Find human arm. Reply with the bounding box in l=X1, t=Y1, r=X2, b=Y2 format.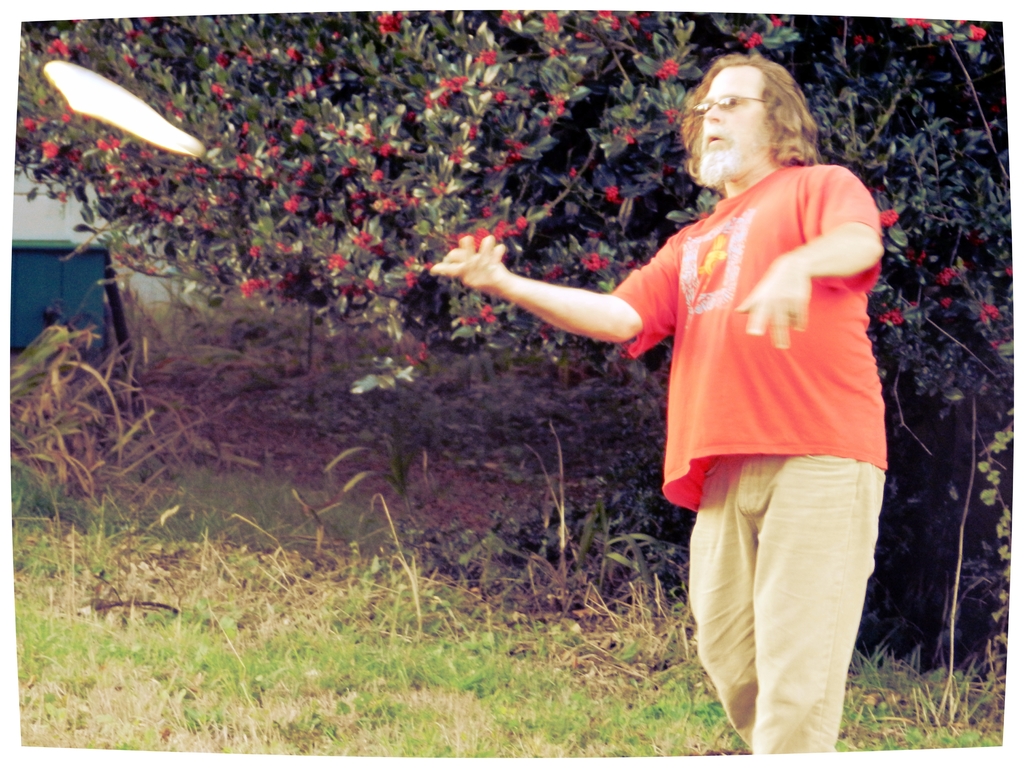
l=731, t=160, r=879, b=348.
